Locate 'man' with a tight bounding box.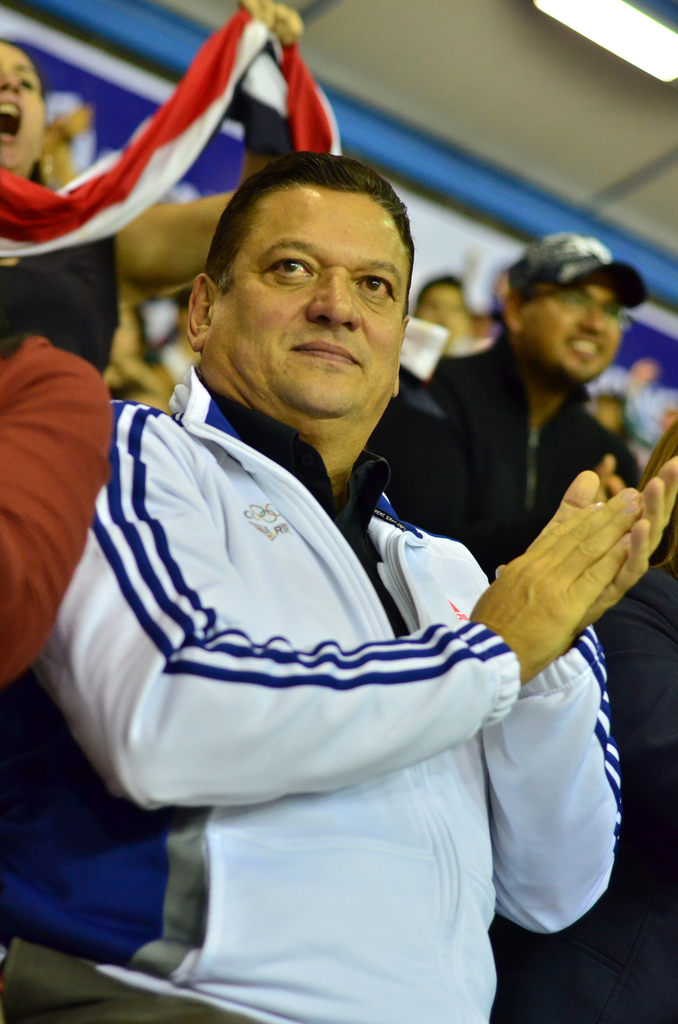
<bbox>428, 234, 640, 579</bbox>.
